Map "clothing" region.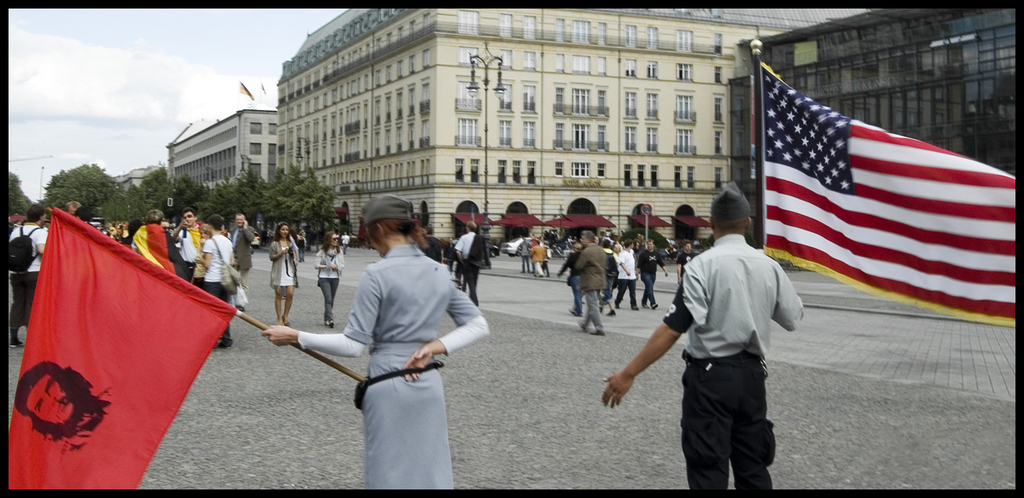
Mapped to {"left": 342, "top": 233, "right": 357, "bottom": 258}.
